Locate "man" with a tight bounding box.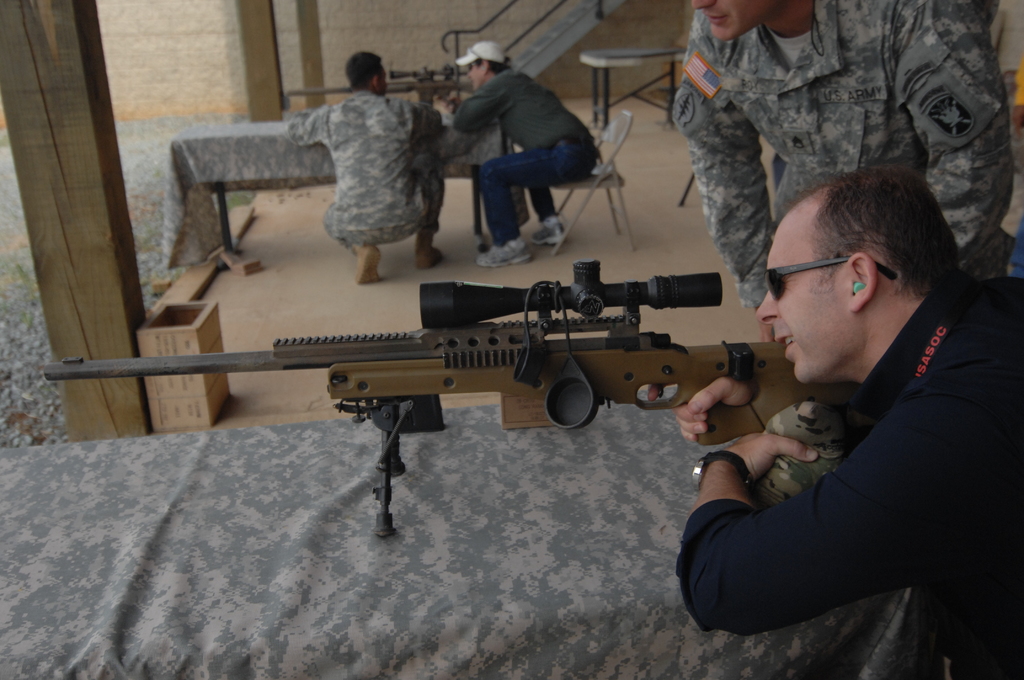
Rect(450, 44, 600, 264).
